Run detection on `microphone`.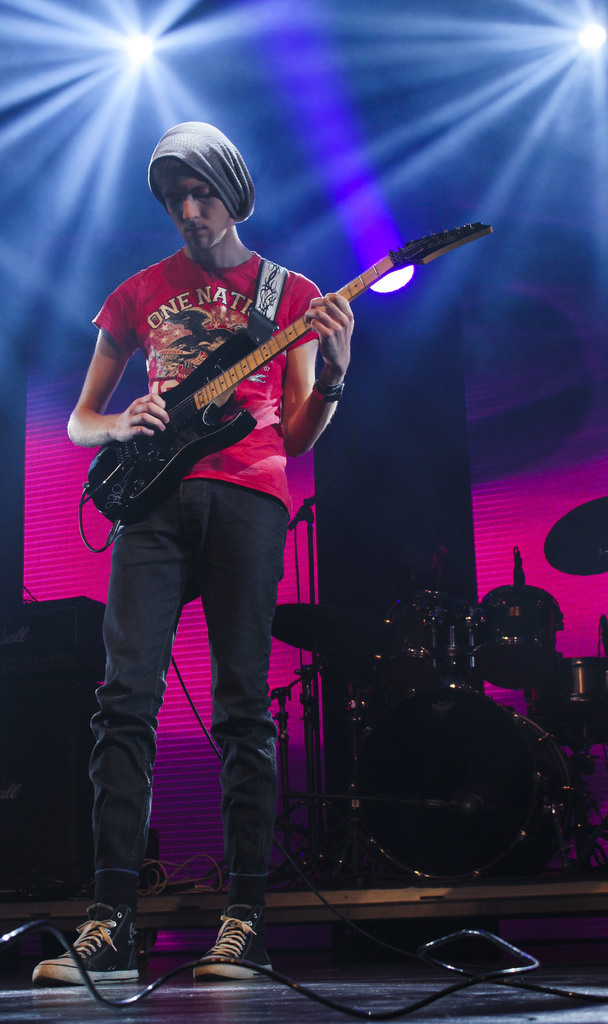
Result: box=[600, 617, 607, 653].
